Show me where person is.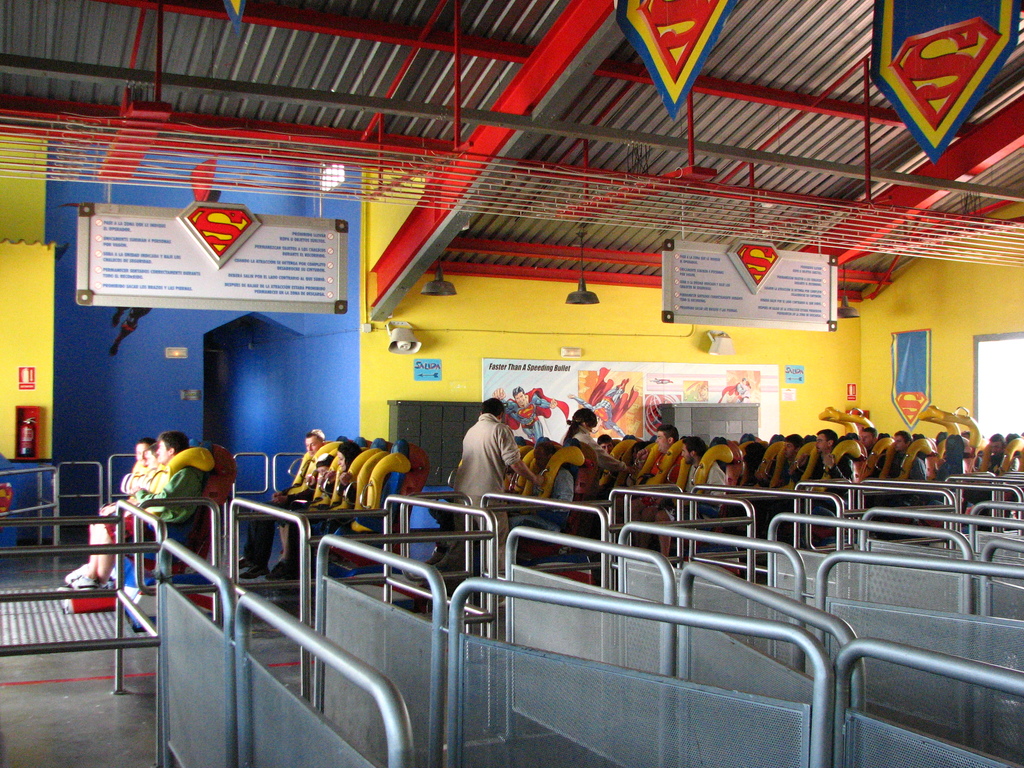
person is at [left=516, top=429, right=584, bottom=538].
